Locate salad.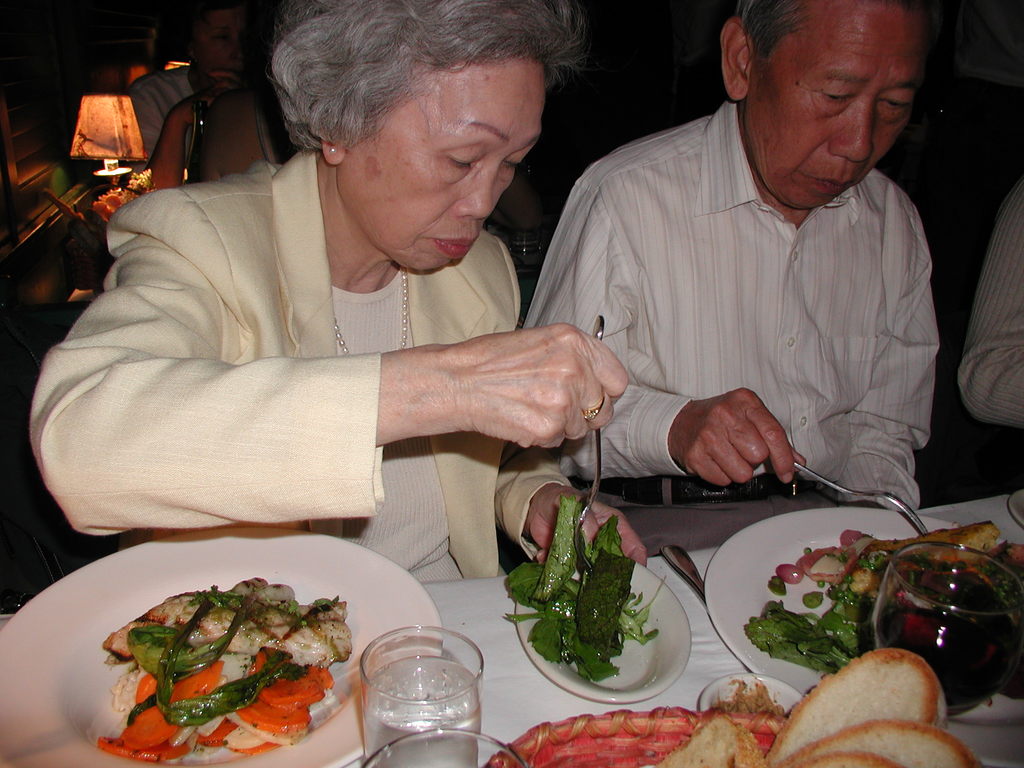
Bounding box: pyautogui.locateOnScreen(72, 579, 363, 757).
